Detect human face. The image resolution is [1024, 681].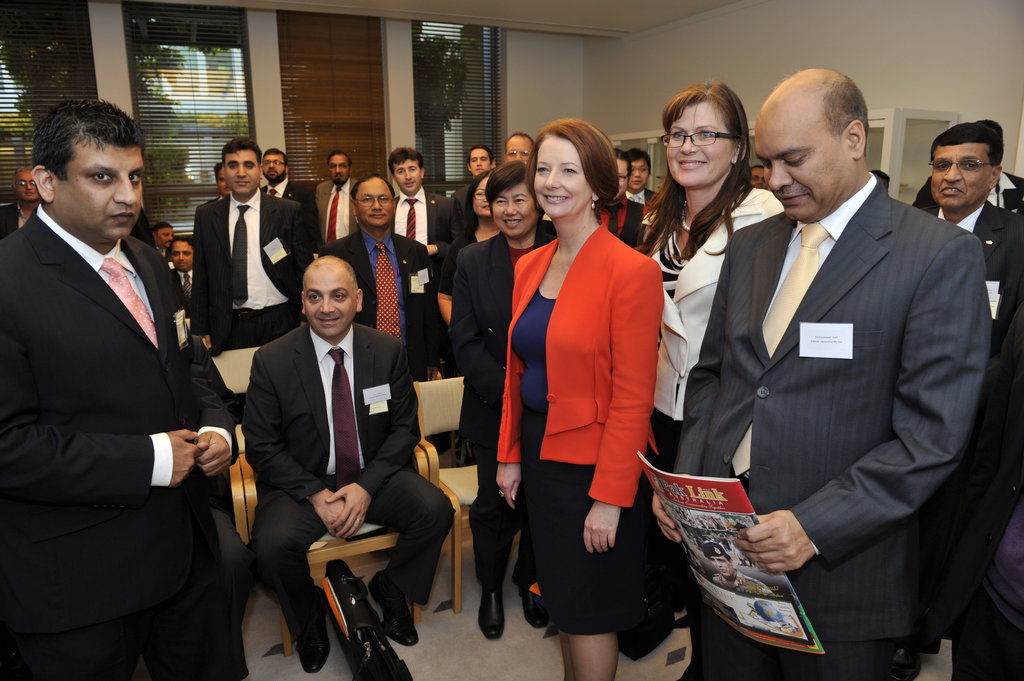
box=[213, 163, 231, 198].
